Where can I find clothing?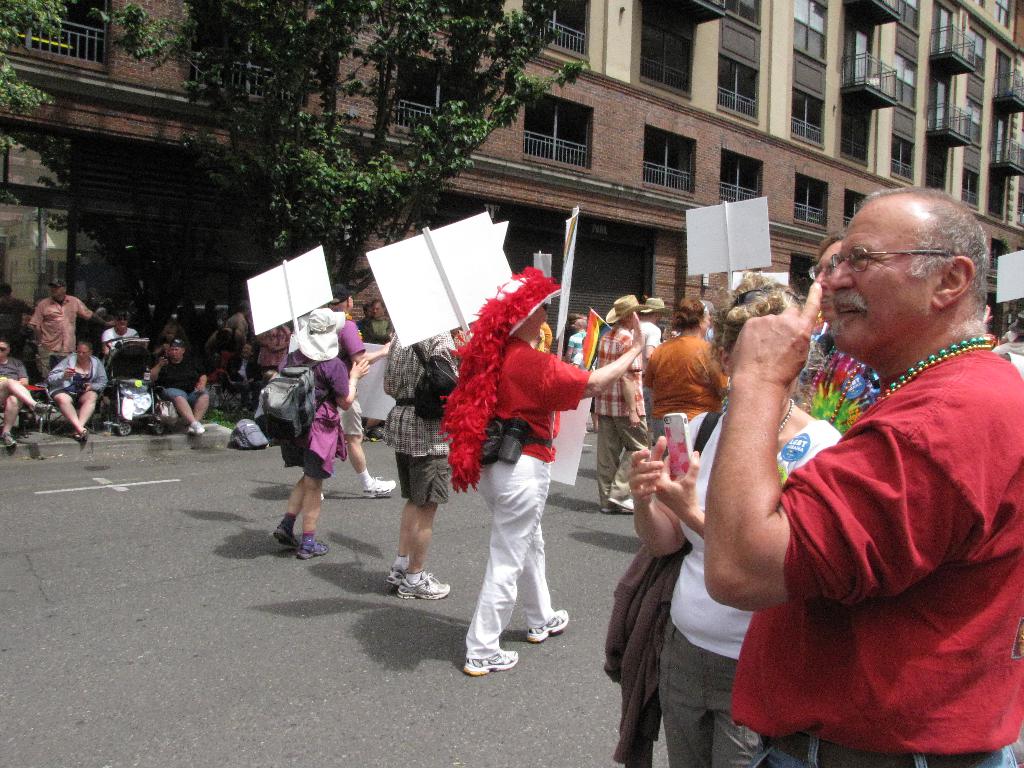
You can find it at rect(148, 356, 205, 415).
